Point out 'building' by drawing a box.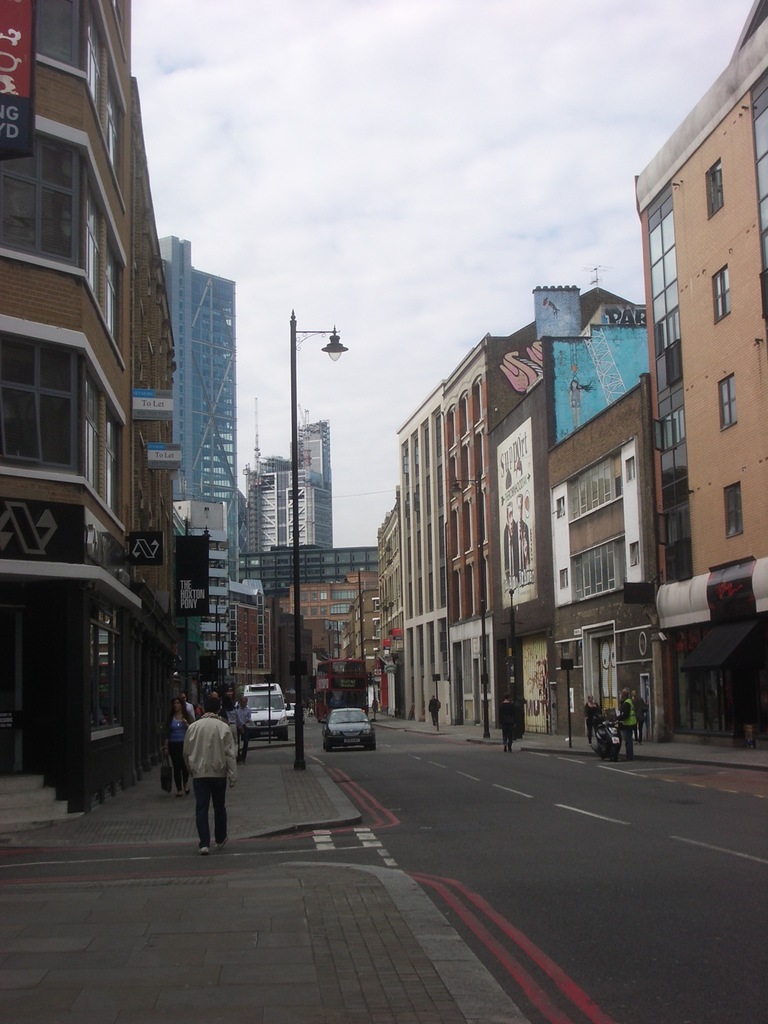
rect(0, 0, 182, 767).
